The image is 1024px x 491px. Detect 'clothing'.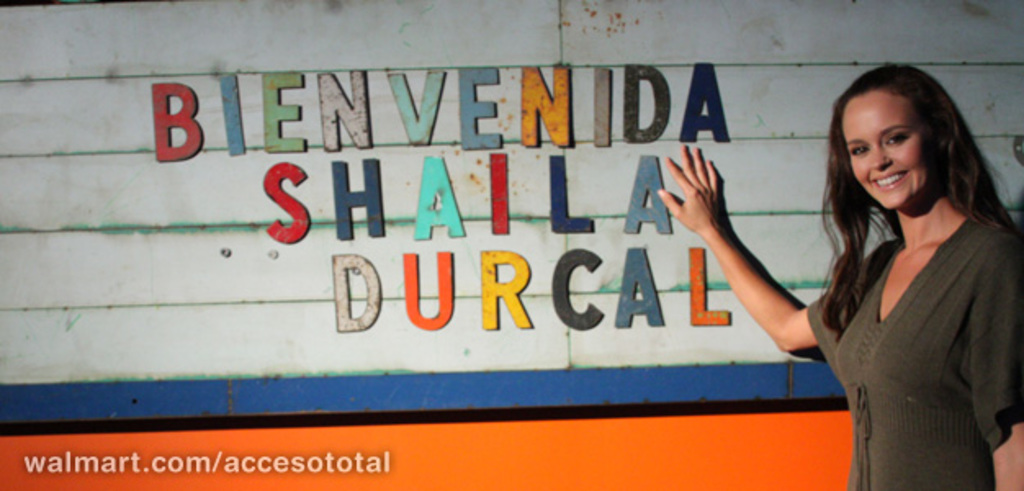
Detection: 739 146 1014 466.
